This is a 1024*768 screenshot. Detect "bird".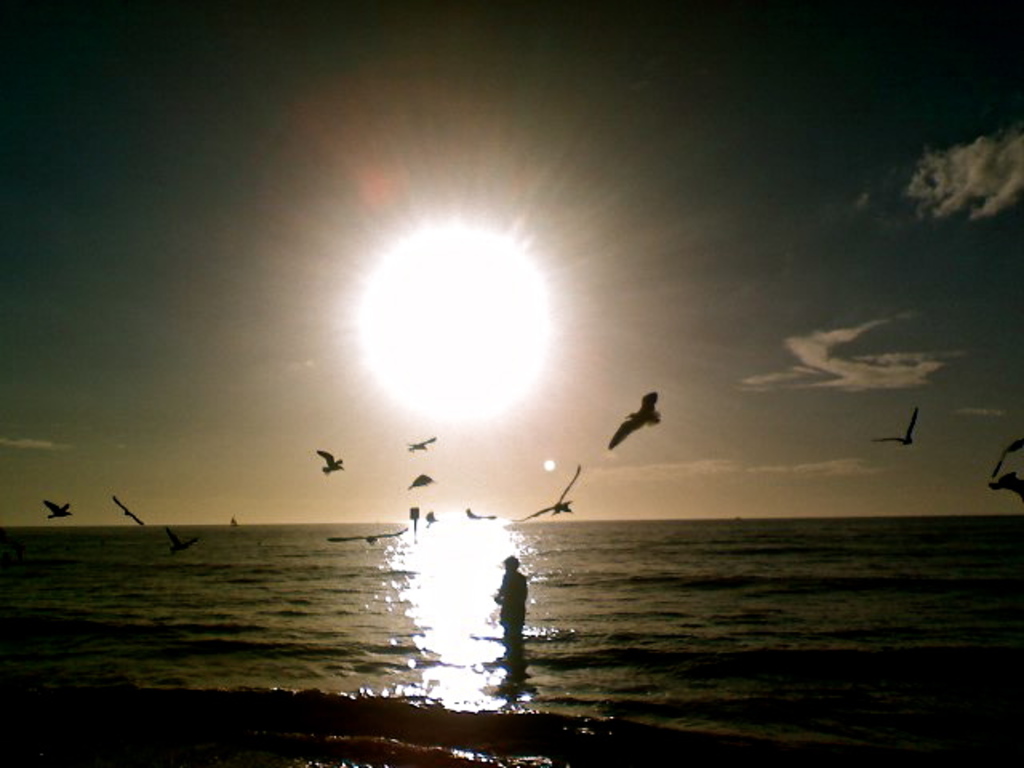
870,408,917,448.
